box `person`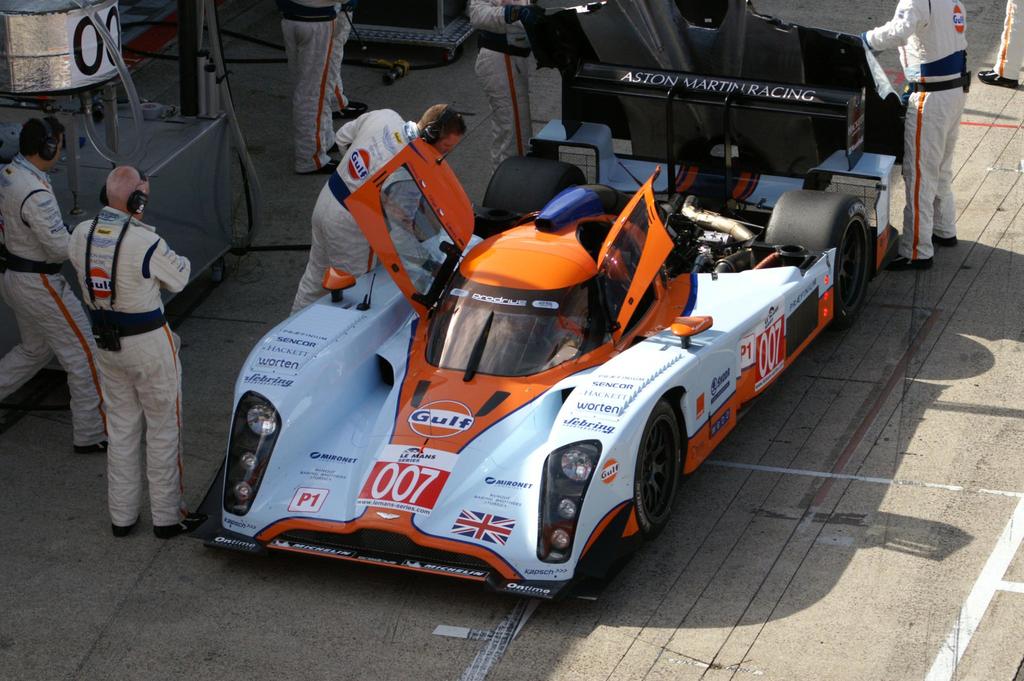
crop(861, 0, 964, 266)
